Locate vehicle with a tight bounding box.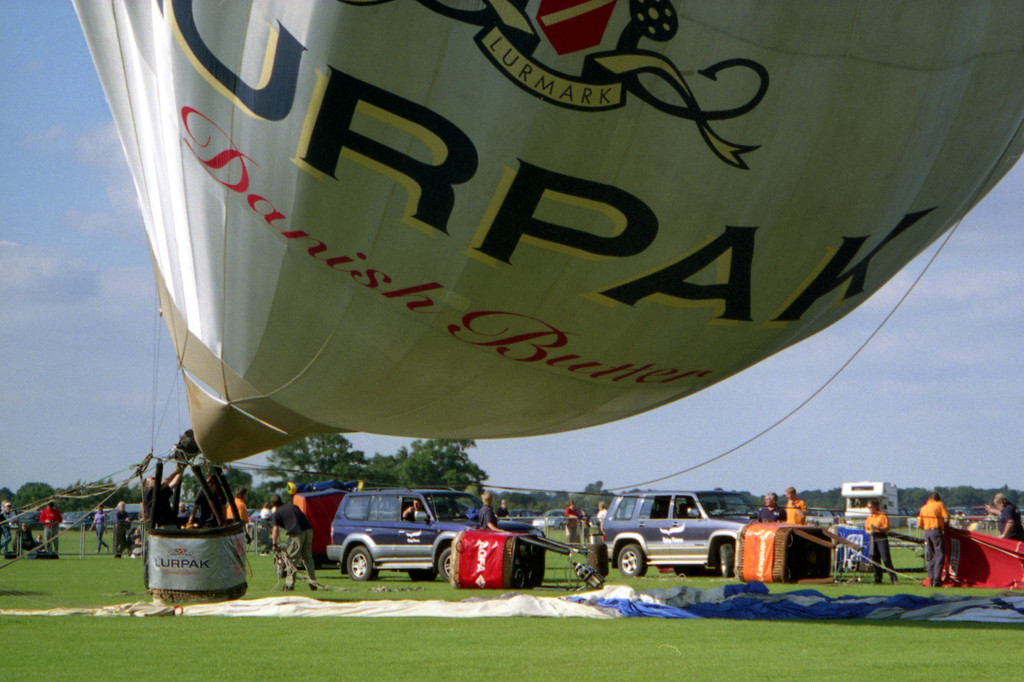
locate(532, 509, 578, 531).
